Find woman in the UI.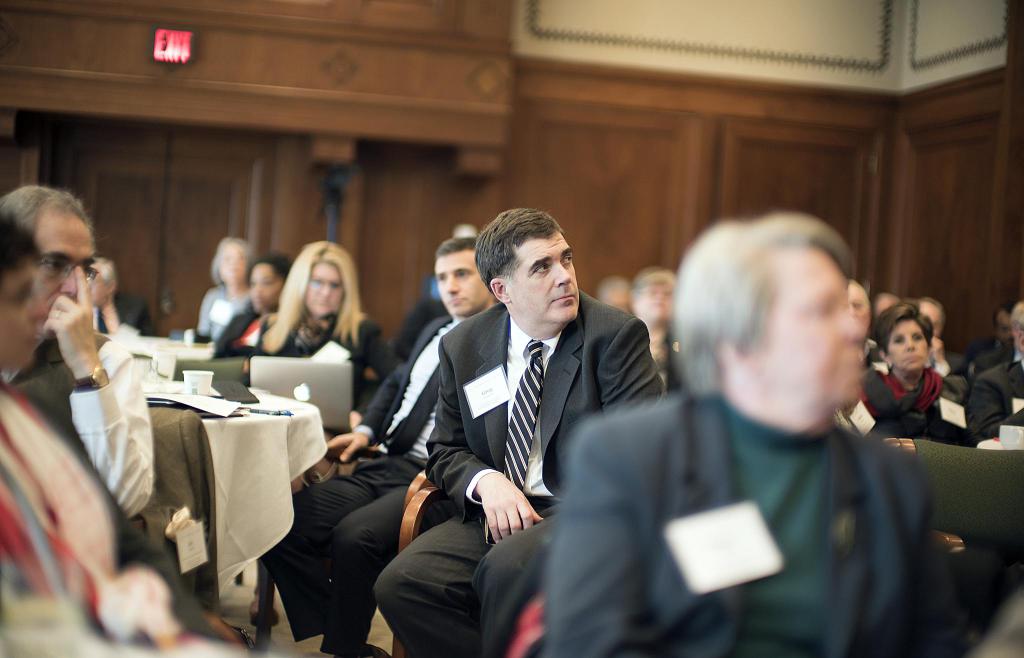
UI element at (193, 235, 268, 348).
